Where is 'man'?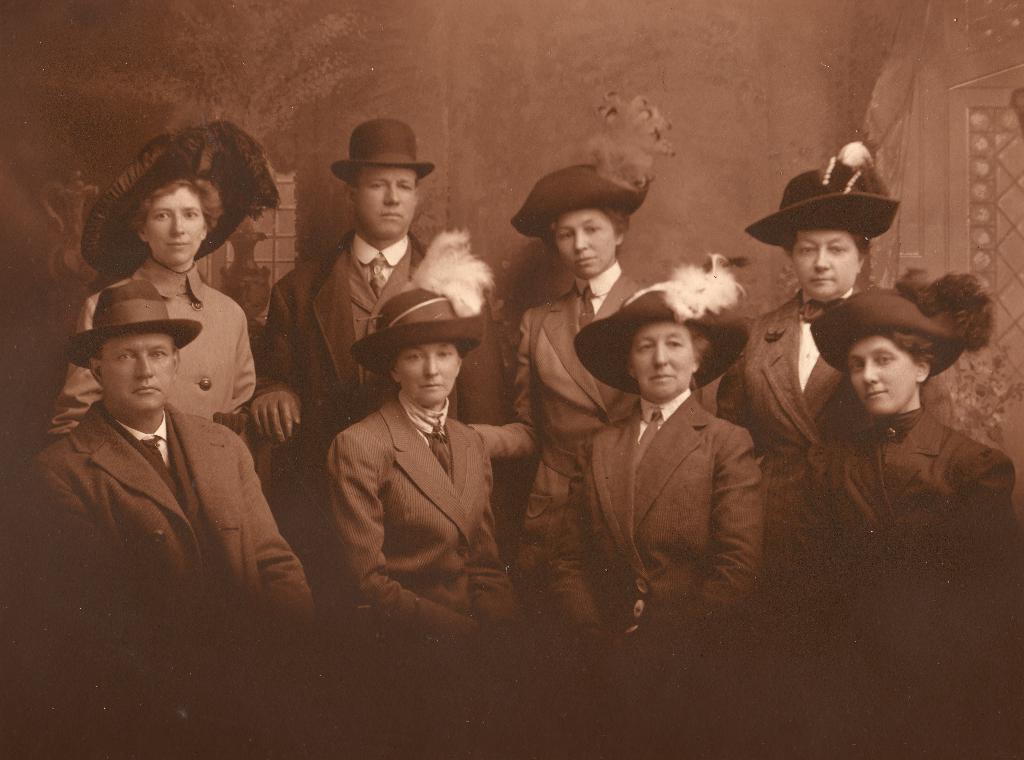
250,121,506,553.
